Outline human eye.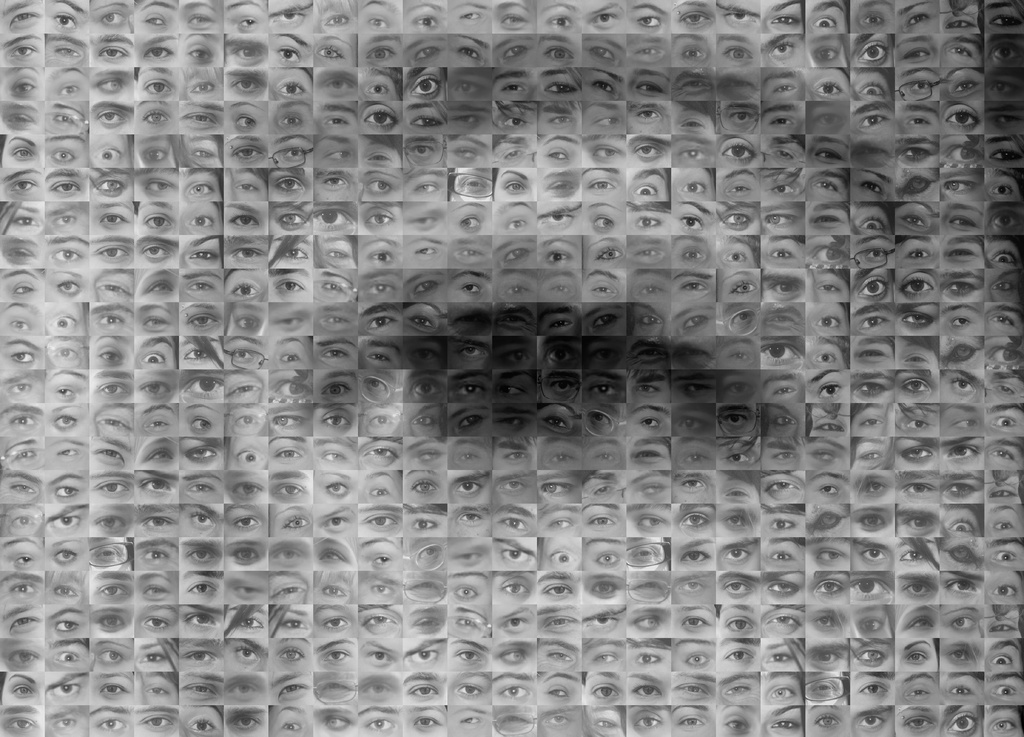
Outline: box(417, 43, 441, 60).
